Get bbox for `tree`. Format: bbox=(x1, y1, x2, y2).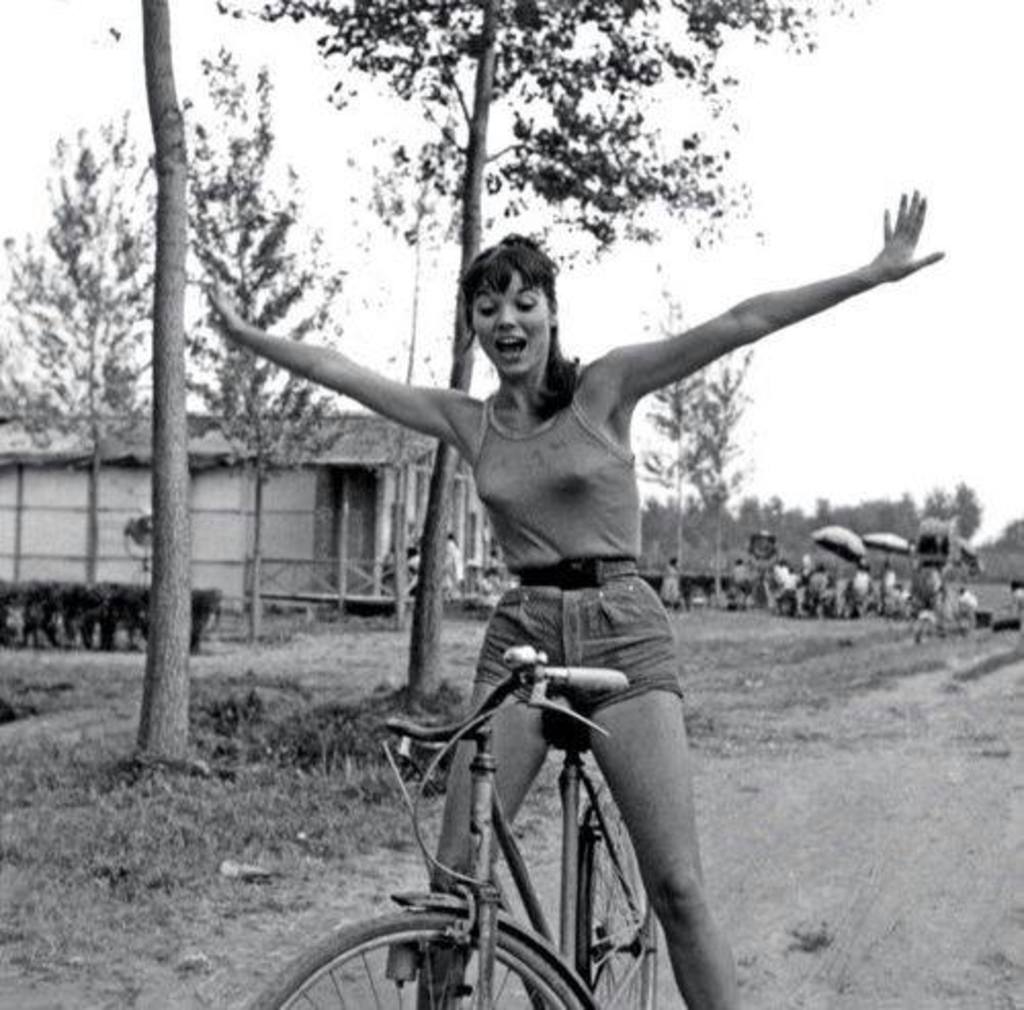
bbox=(217, 0, 881, 713).
